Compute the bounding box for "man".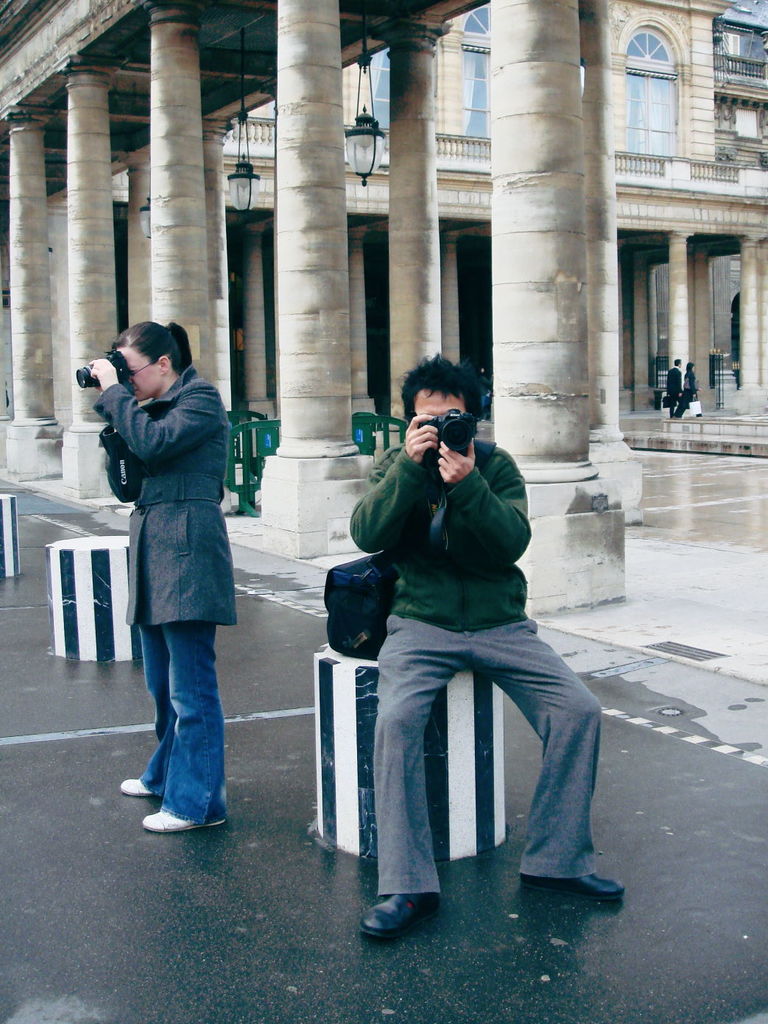
317, 370, 605, 925.
